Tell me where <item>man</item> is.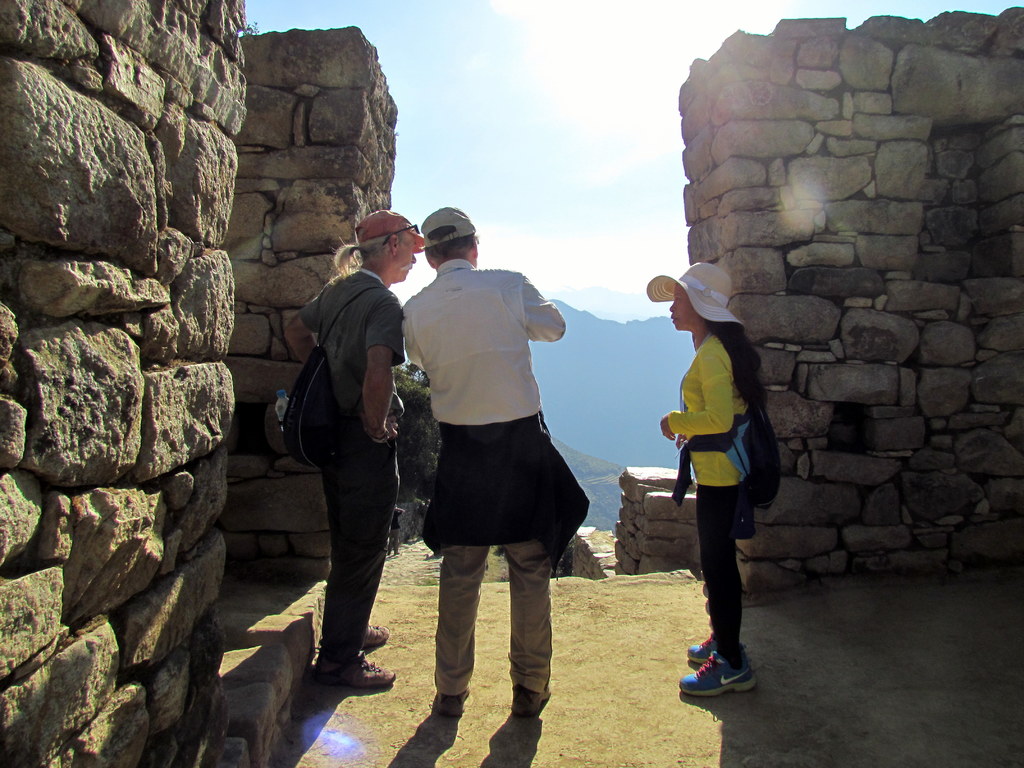
<item>man</item> is at 391 196 573 716.
